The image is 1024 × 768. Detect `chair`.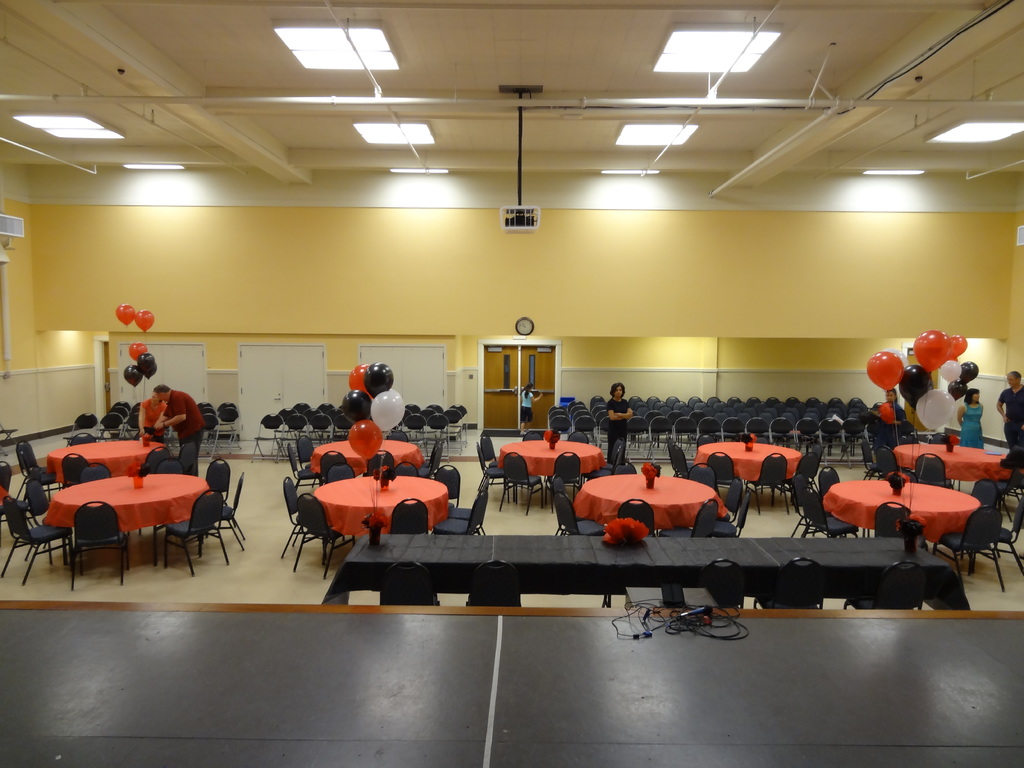
Detection: bbox(291, 495, 355, 581).
